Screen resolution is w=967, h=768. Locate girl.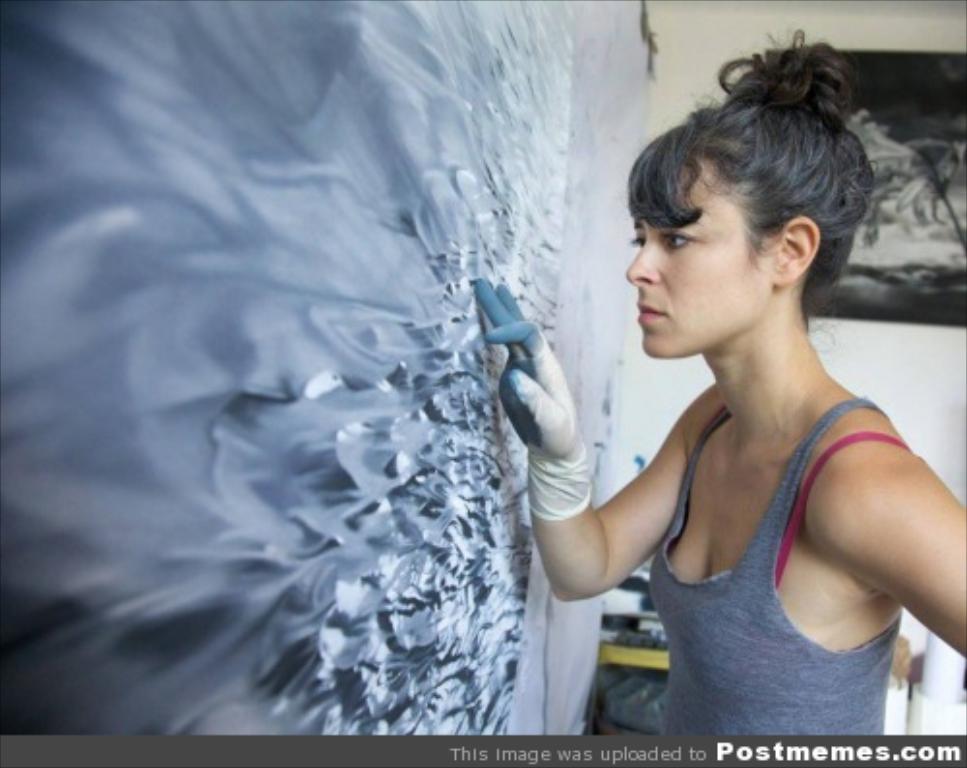
{"x1": 474, "y1": 33, "x2": 965, "y2": 741}.
